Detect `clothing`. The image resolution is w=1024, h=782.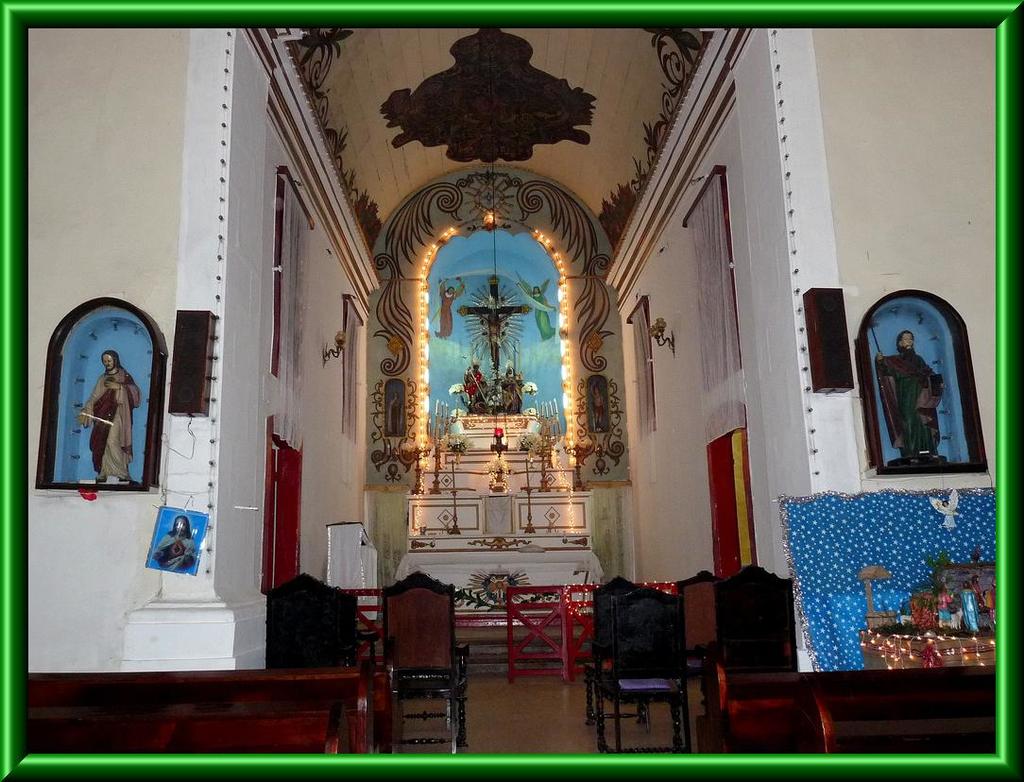
876,350,943,452.
